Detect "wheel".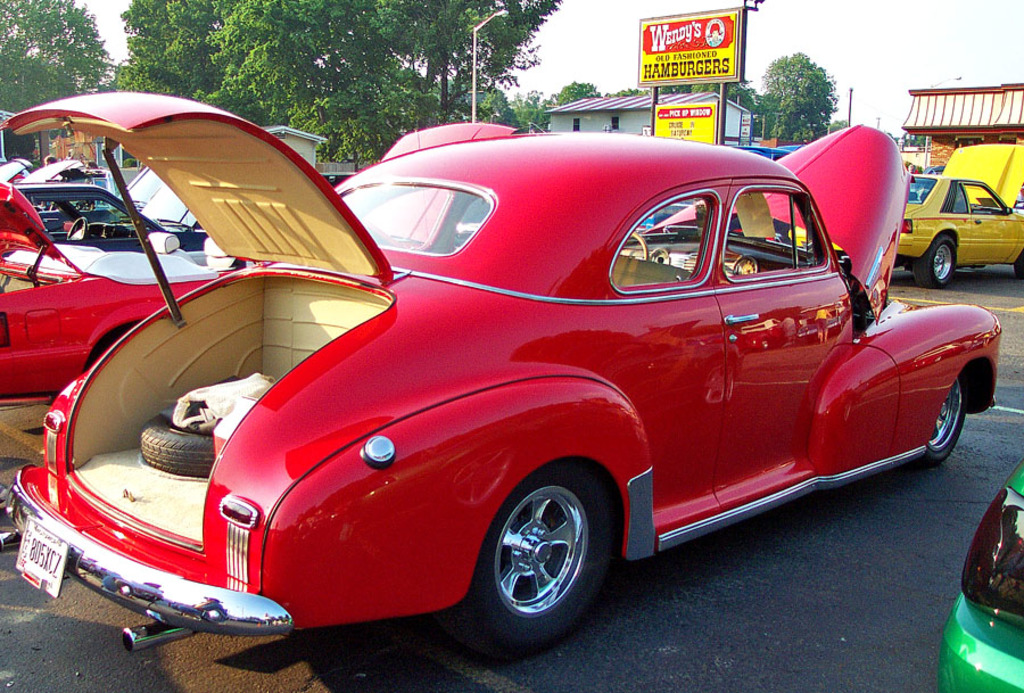
Detected at {"x1": 911, "y1": 234, "x2": 958, "y2": 290}.
